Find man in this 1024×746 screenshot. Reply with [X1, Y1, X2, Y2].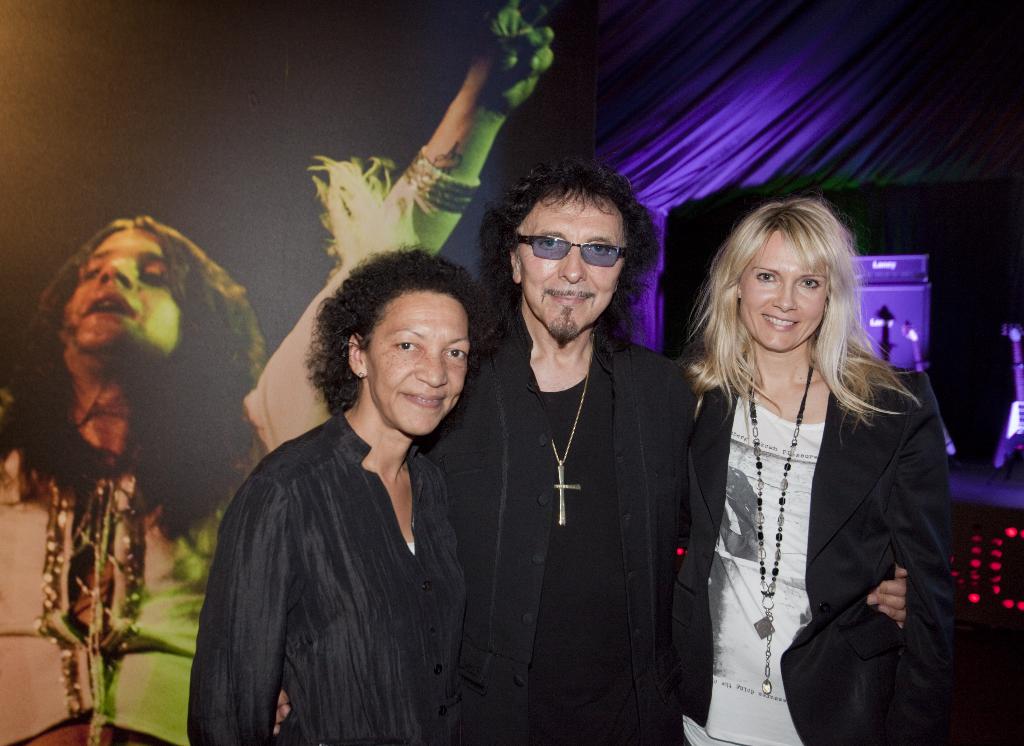
[0, 0, 552, 745].
